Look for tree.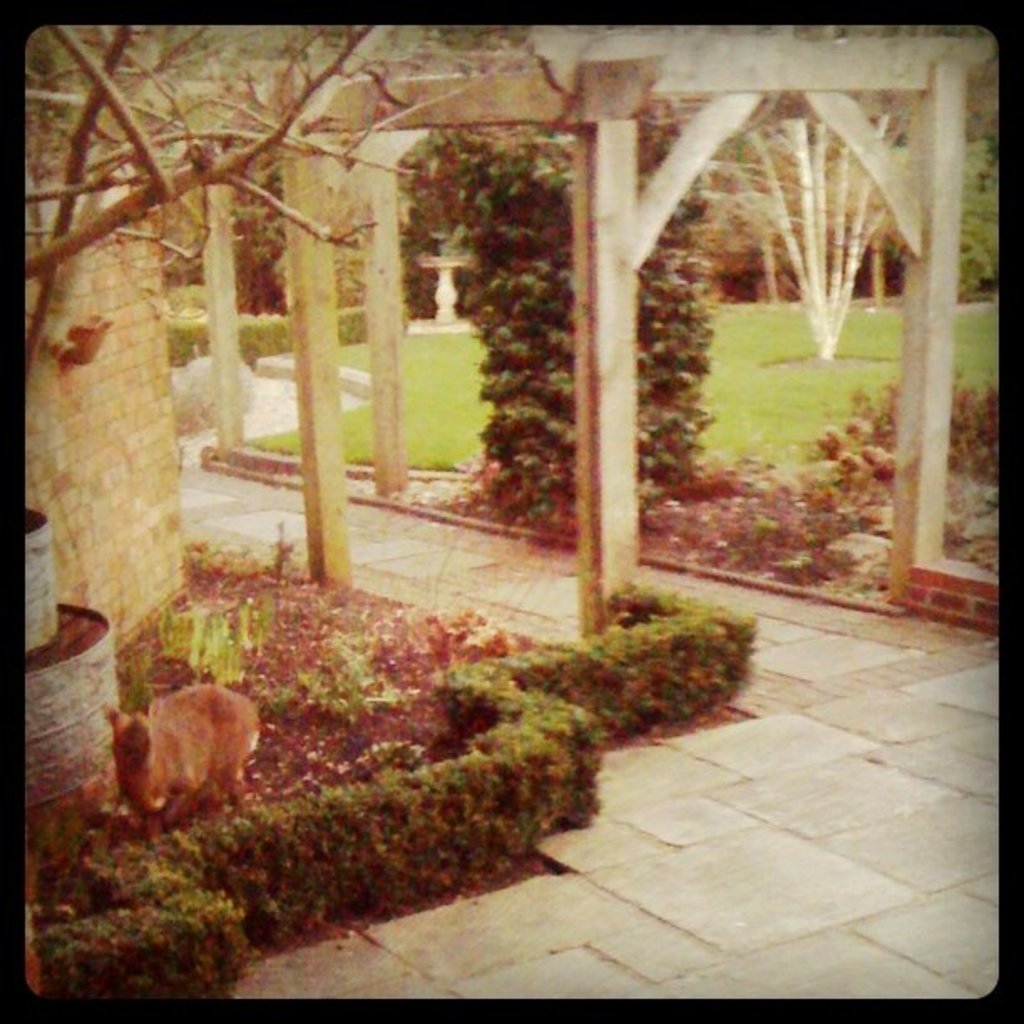
Found: Rect(696, 94, 907, 365).
